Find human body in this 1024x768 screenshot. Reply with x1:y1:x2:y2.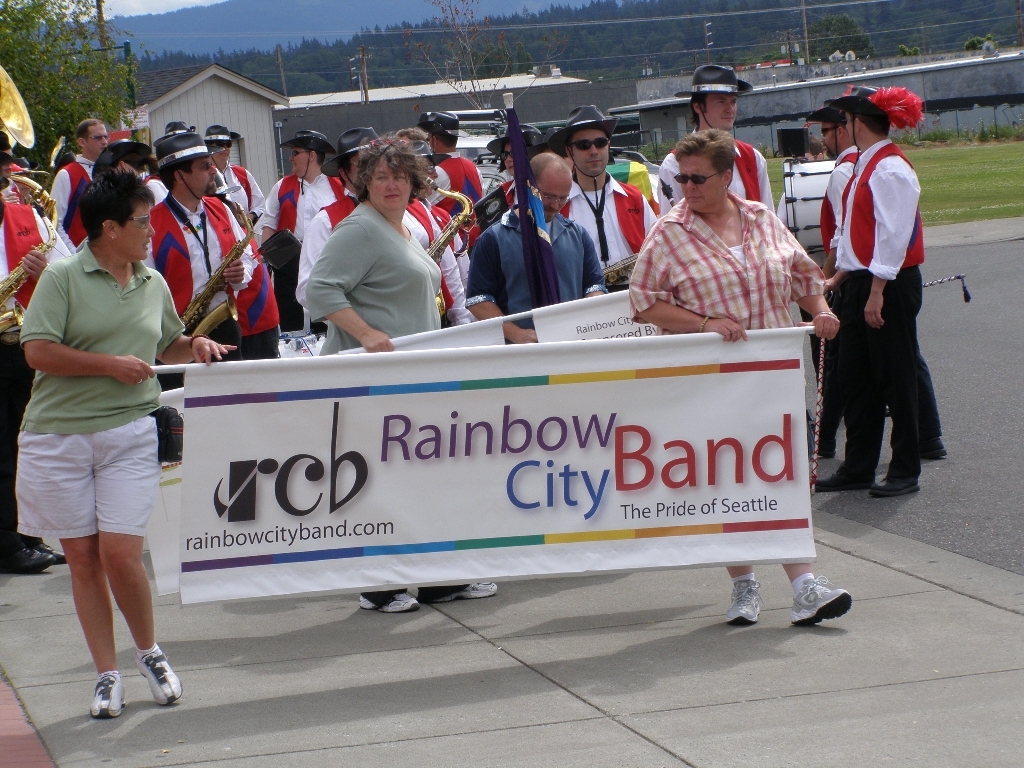
462:206:603:365.
